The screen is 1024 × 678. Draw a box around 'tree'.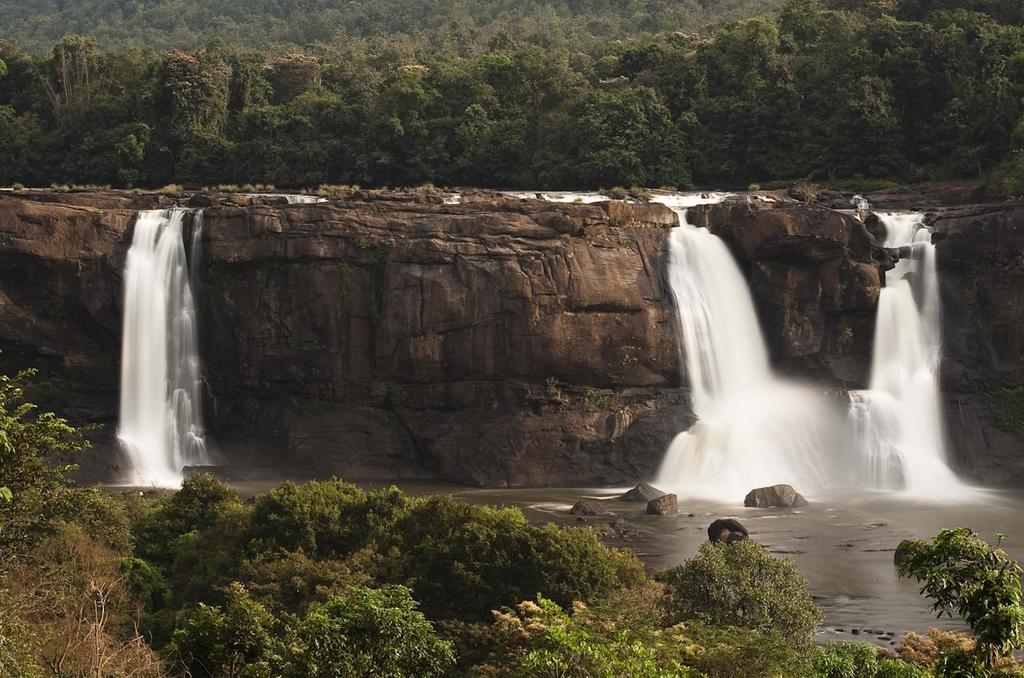
(left=0, top=345, right=963, bottom=677).
